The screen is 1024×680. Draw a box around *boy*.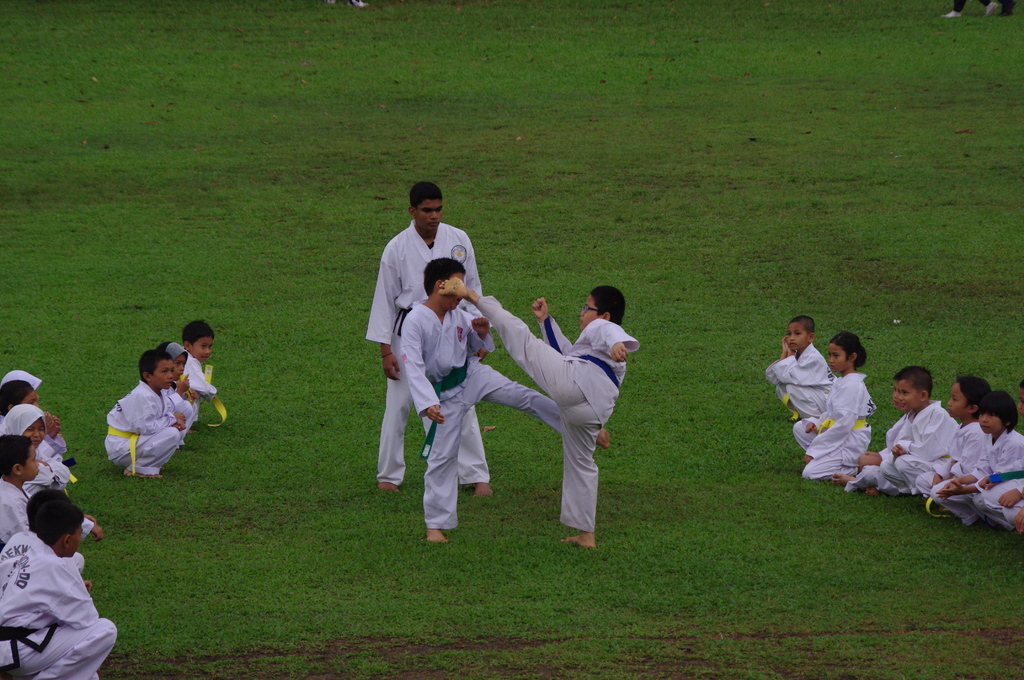
0/434/105/547.
